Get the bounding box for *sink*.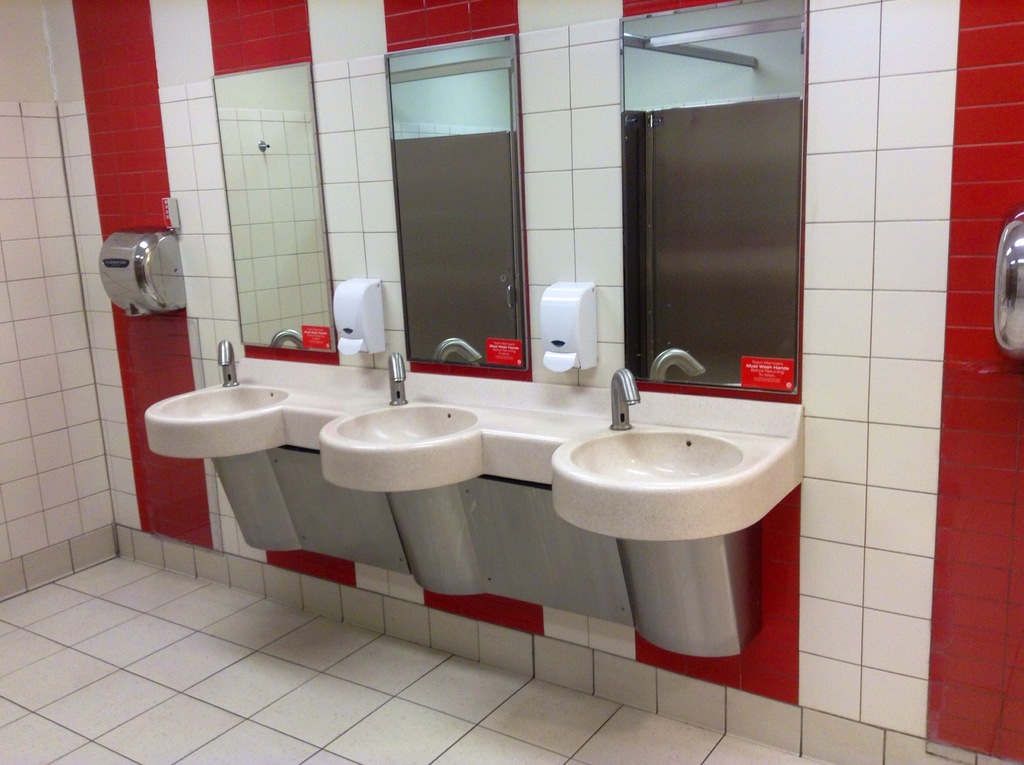
{"left": 142, "top": 337, "right": 295, "bottom": 458}.
